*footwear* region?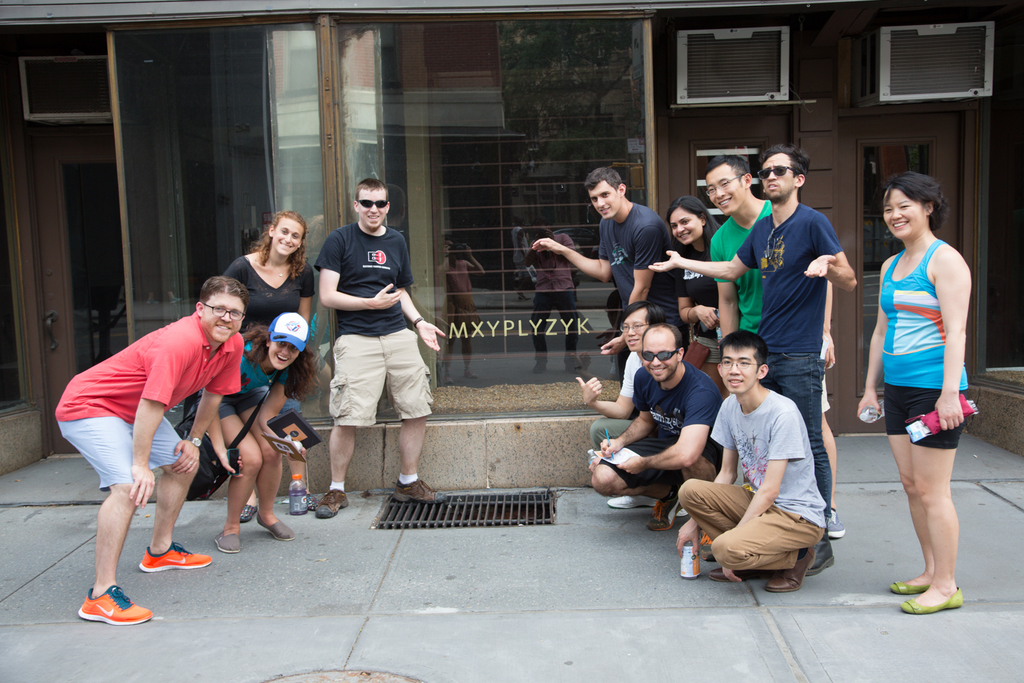
140:540:213:571
